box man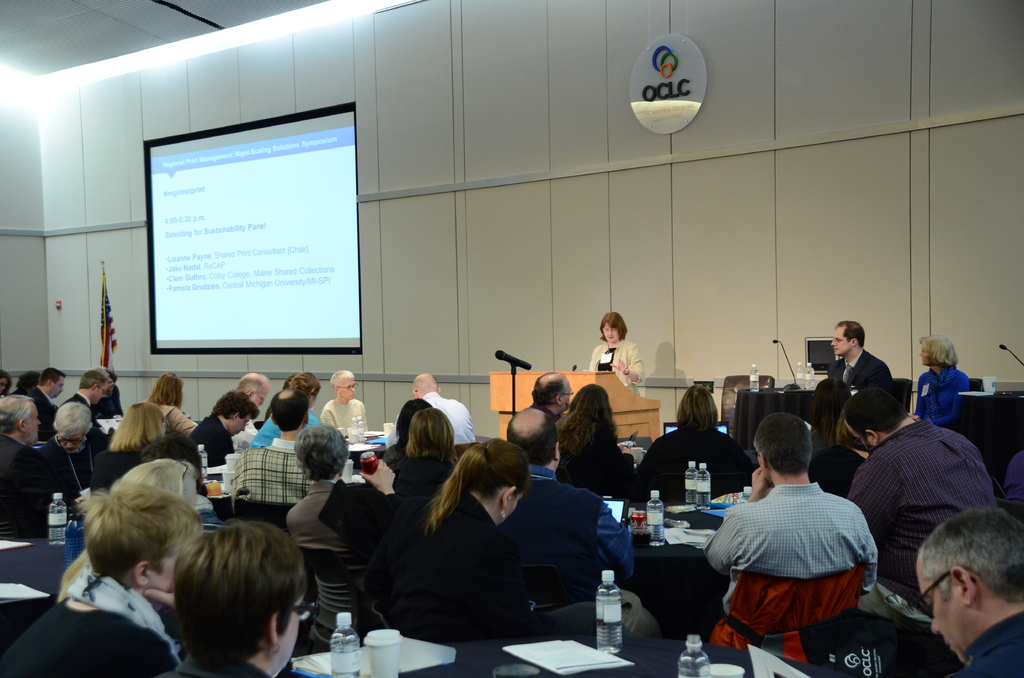
box=[31, 369, 65, 439]
